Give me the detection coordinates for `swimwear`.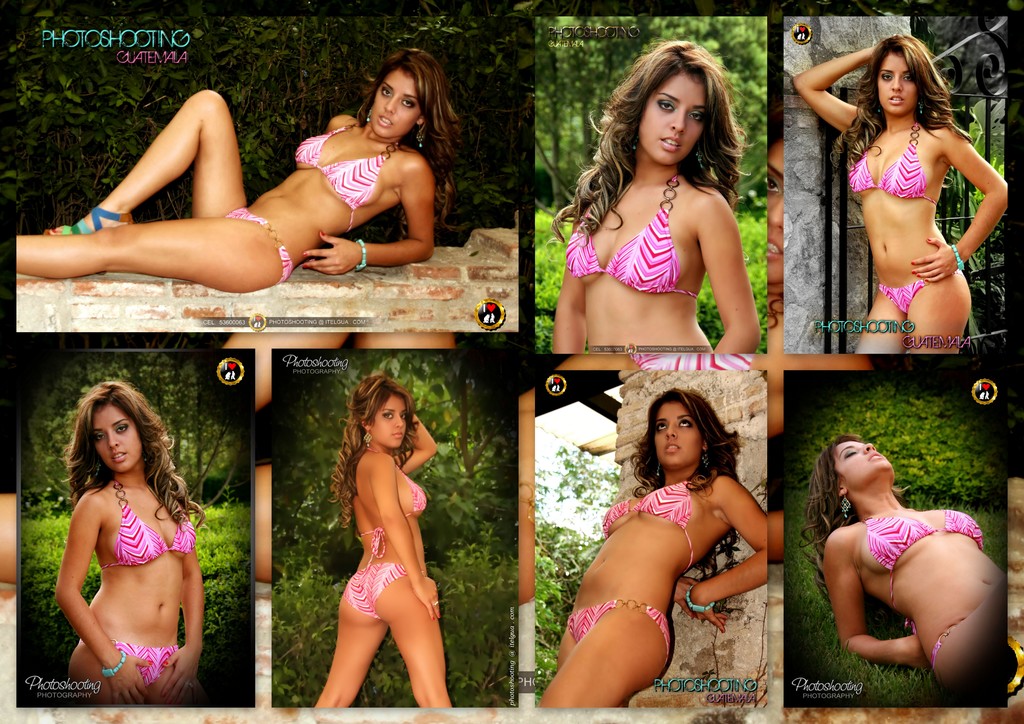
{"x1": 99, "y1": 477, "x2": 199, "y2": 573}.
